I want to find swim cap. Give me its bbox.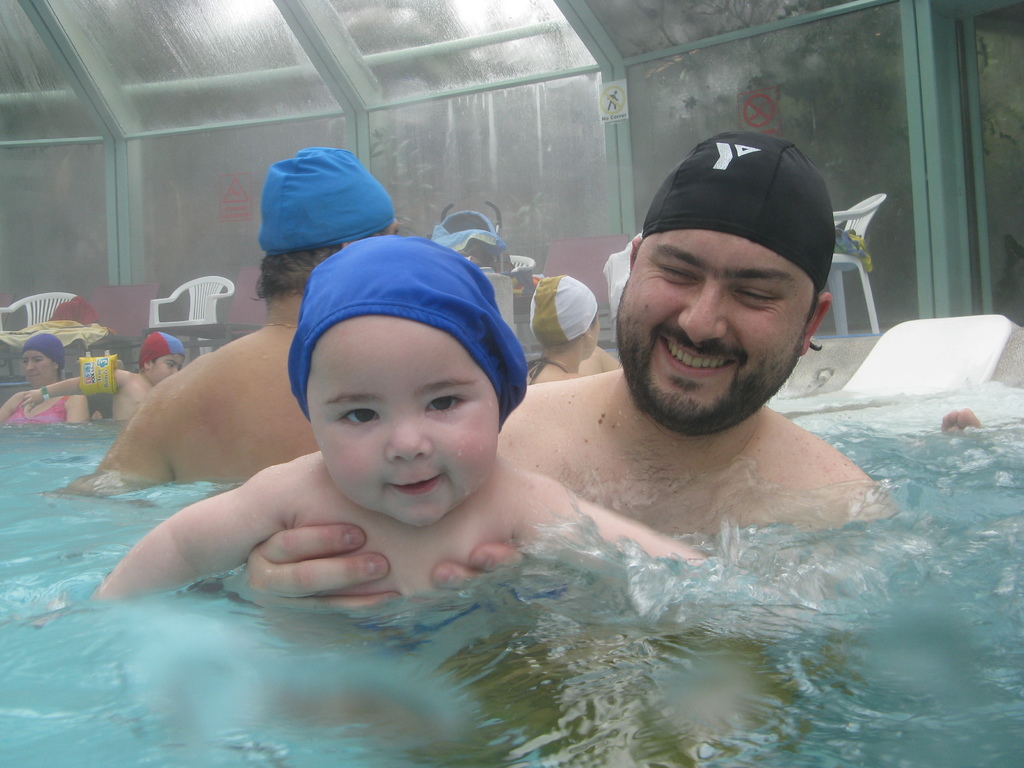
pyautogui.locateOnScreen(640, 133, 834, 286).
